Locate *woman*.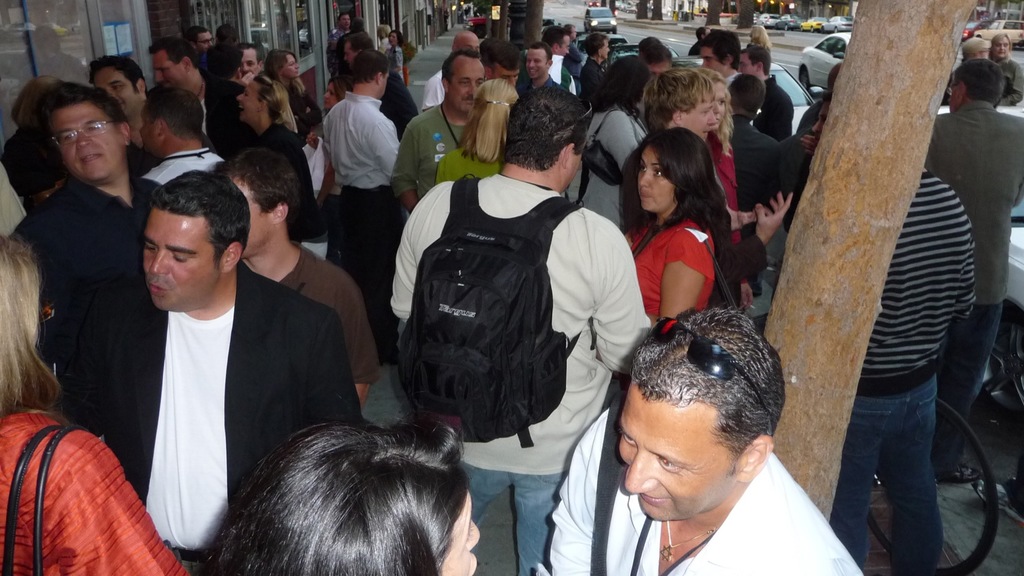
Bounding box: 254/42/326/133.
